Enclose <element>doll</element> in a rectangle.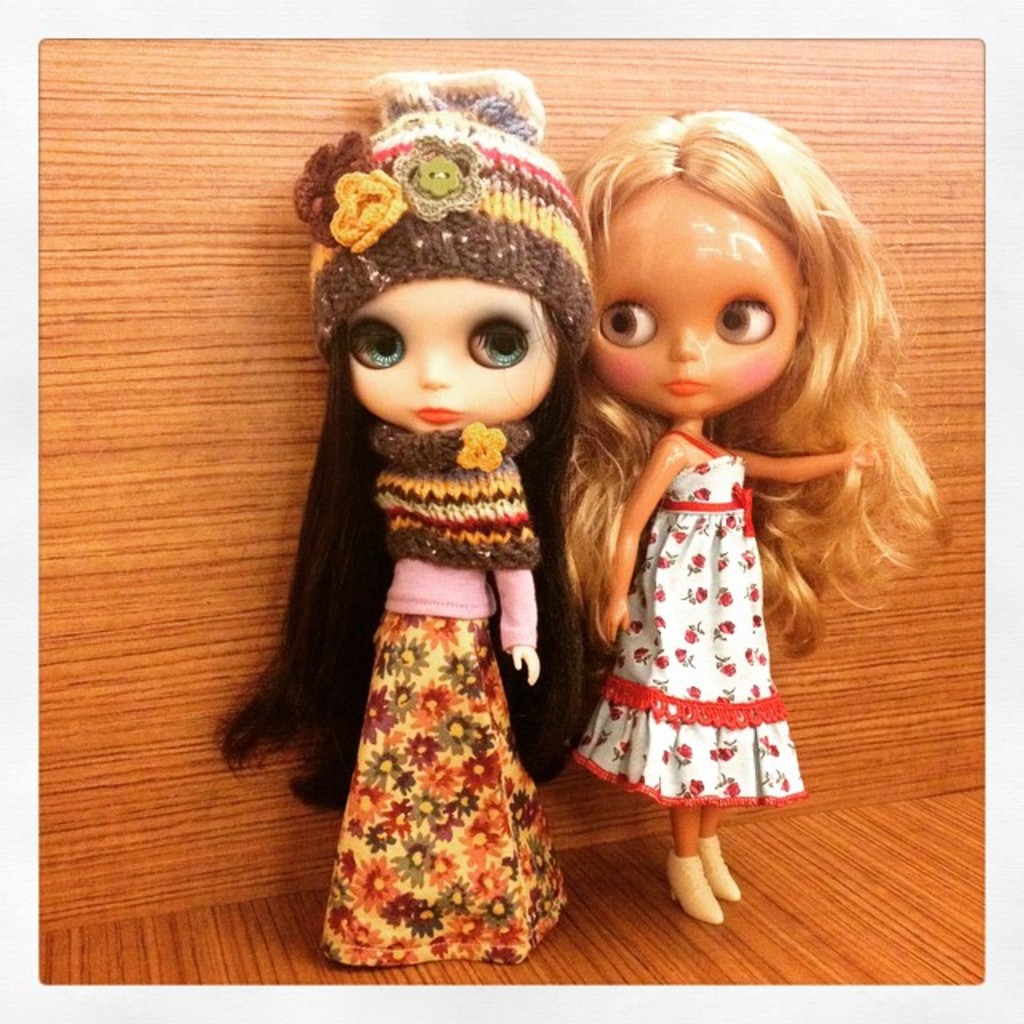
213:72:589:971.
